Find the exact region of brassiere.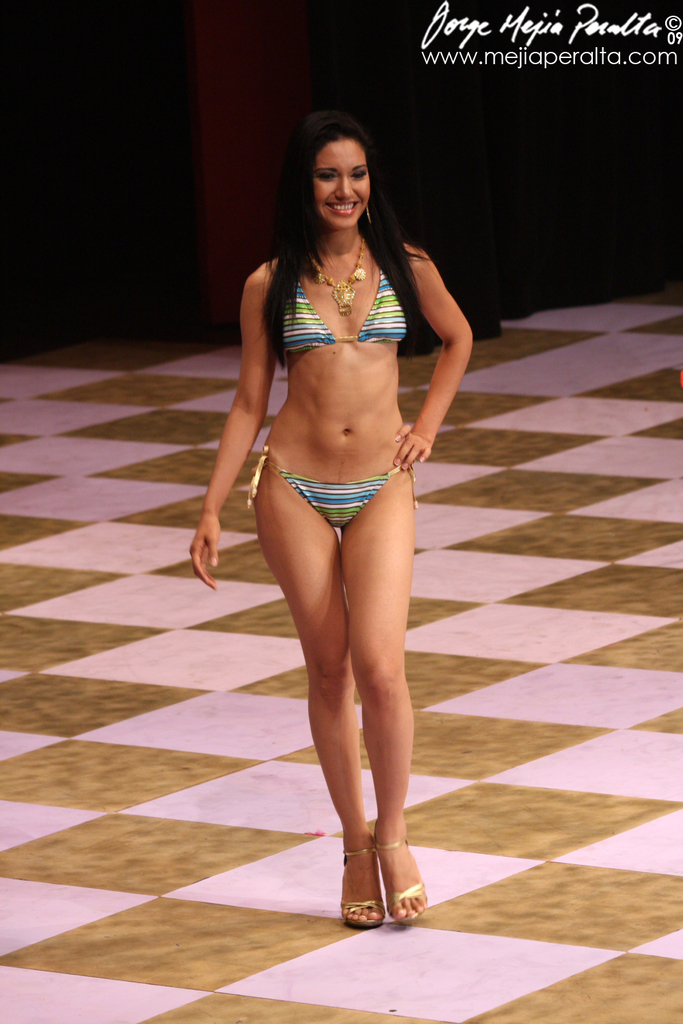
Exact region: pyautogui.locateOnScreen(252, 251, 433, 392).
